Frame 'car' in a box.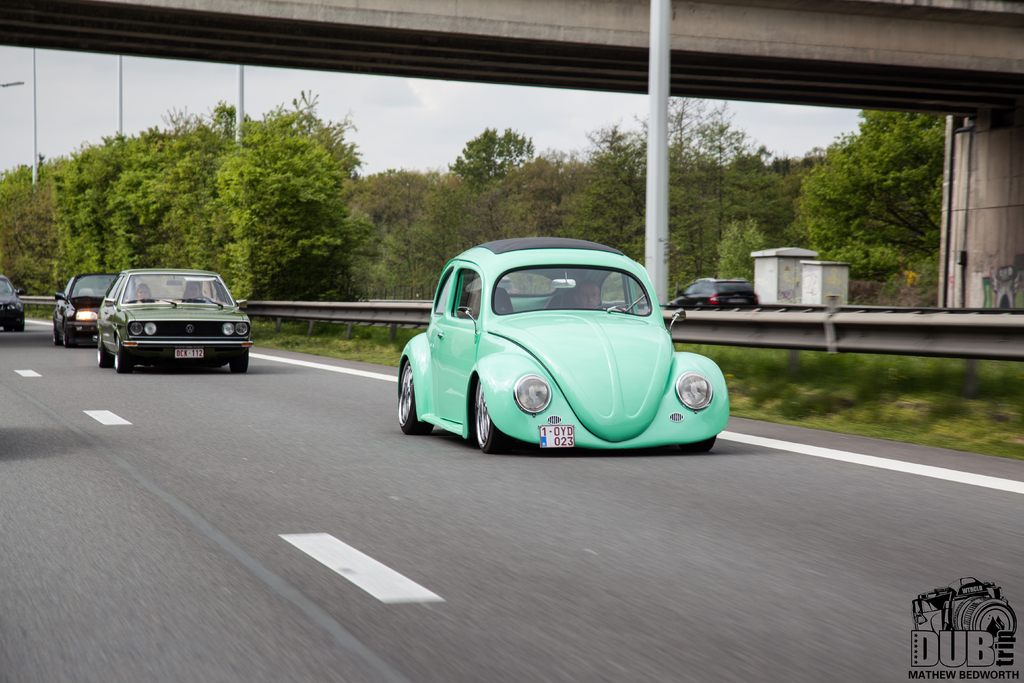
pyautogui.locateOnScreen(394, 236, 735, 457).
